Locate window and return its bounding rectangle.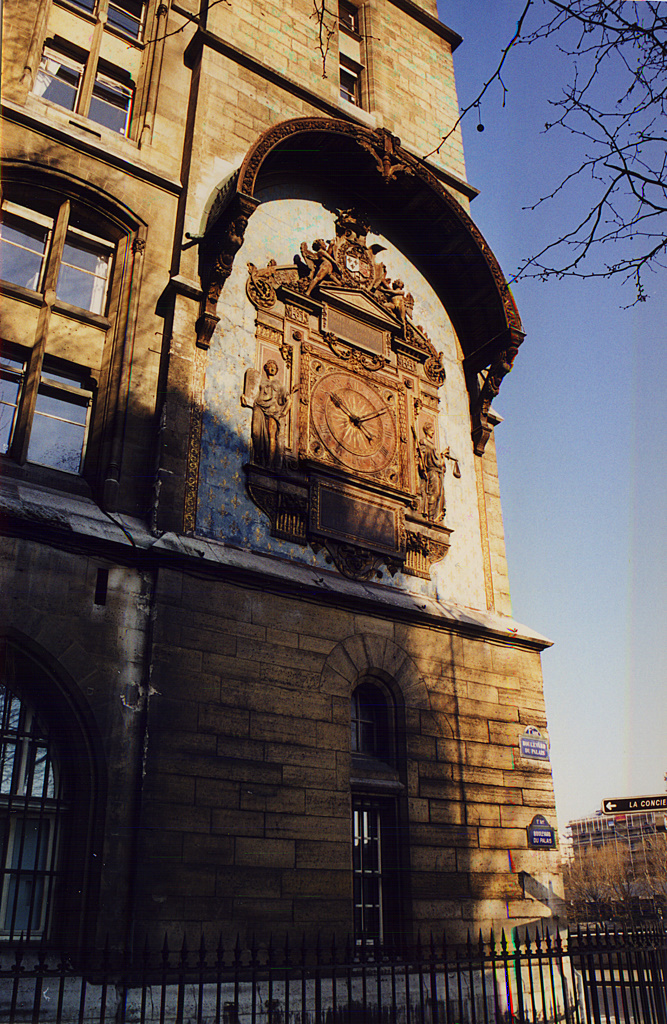
{"x1": 0, "y1": 667, "x2": 54, "y2": 930}.
